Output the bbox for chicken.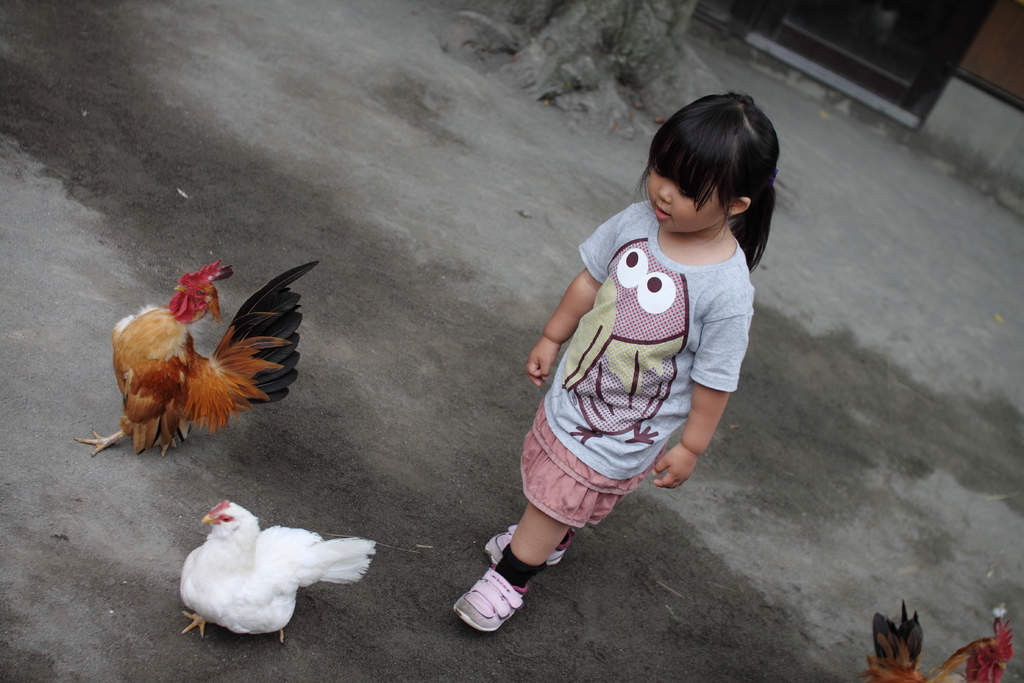
[left=852, top=605, right=1014, bottom=682].
